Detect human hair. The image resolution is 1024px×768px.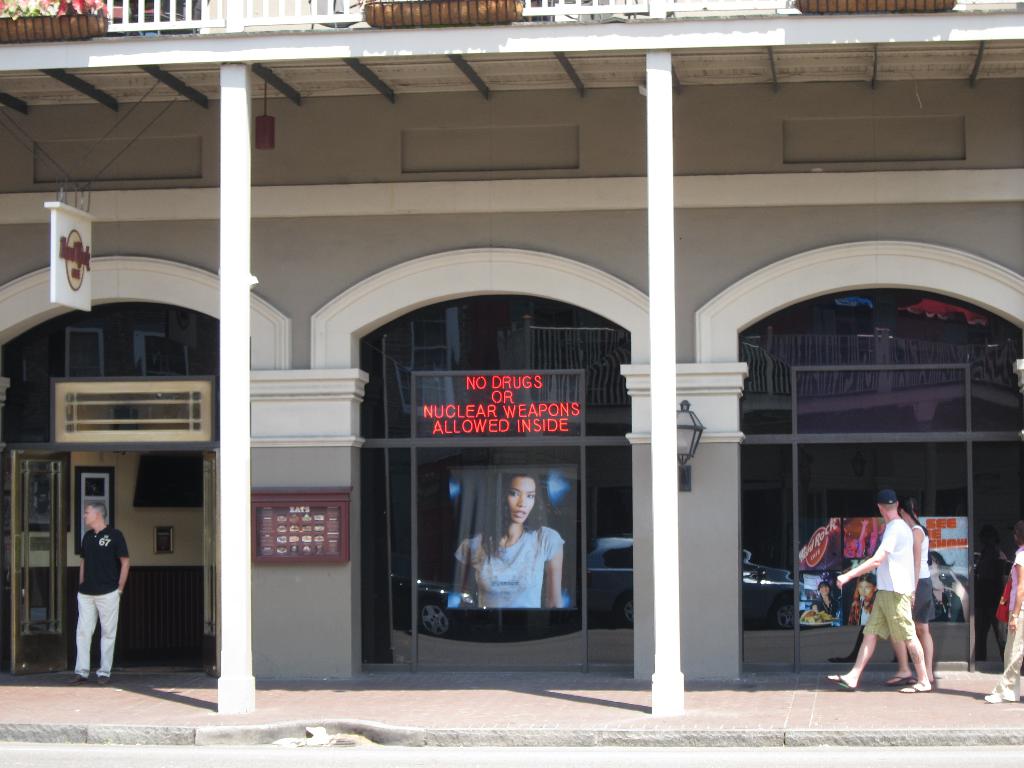
{"left": 899, "top": 487, "right": 929, "bottom": 538}.
